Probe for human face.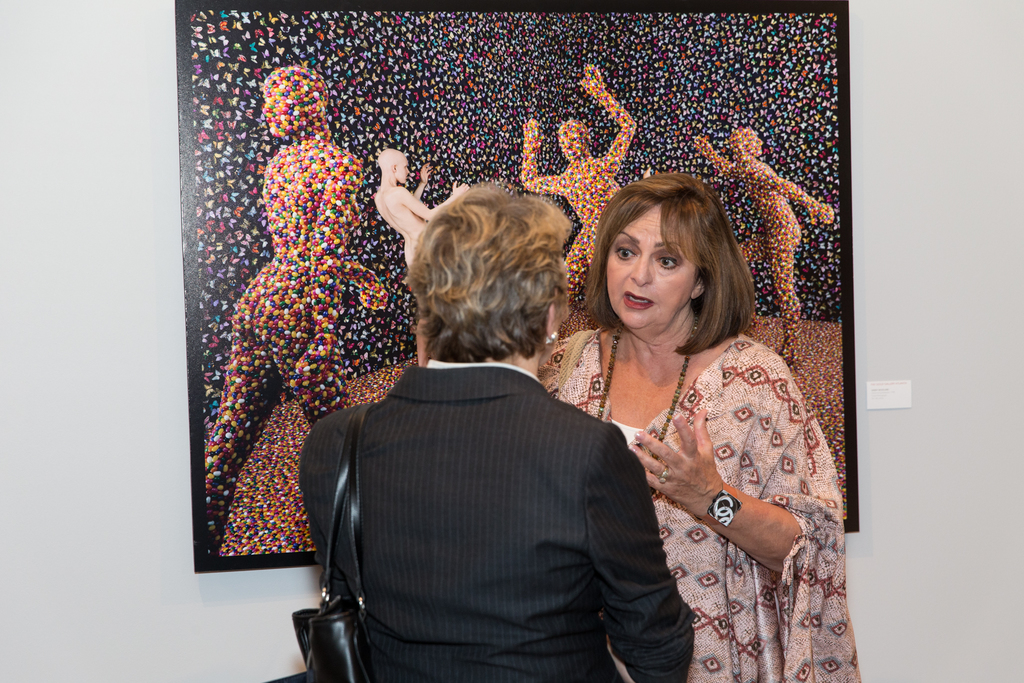
Probe result: box=[737, 131, 760, 162].
